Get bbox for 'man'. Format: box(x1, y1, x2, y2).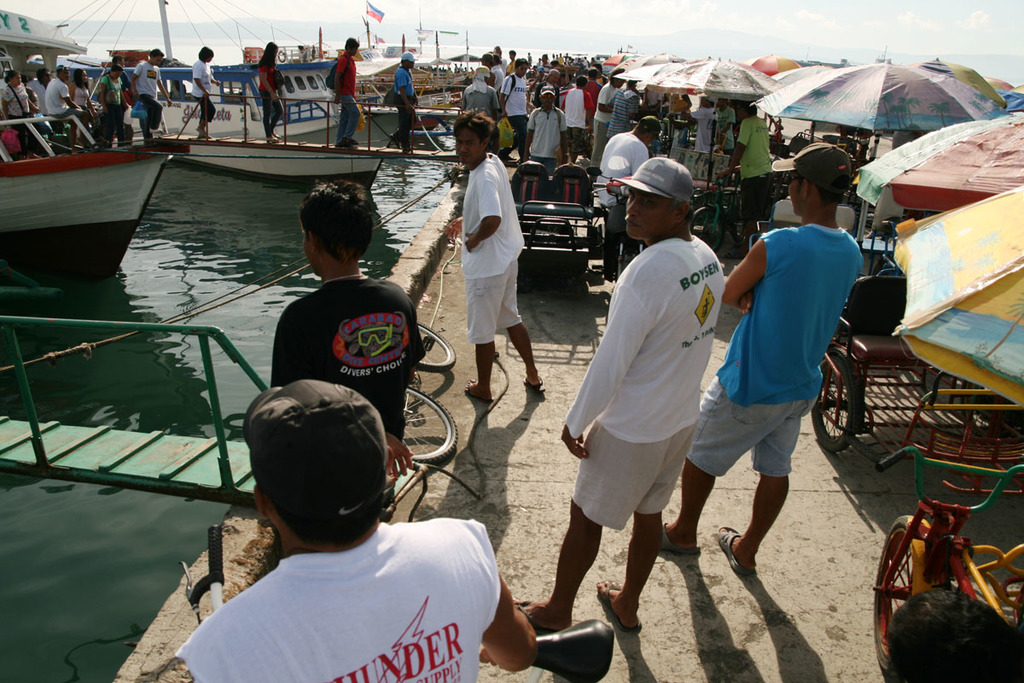
box(173, 377, 538, 682).
